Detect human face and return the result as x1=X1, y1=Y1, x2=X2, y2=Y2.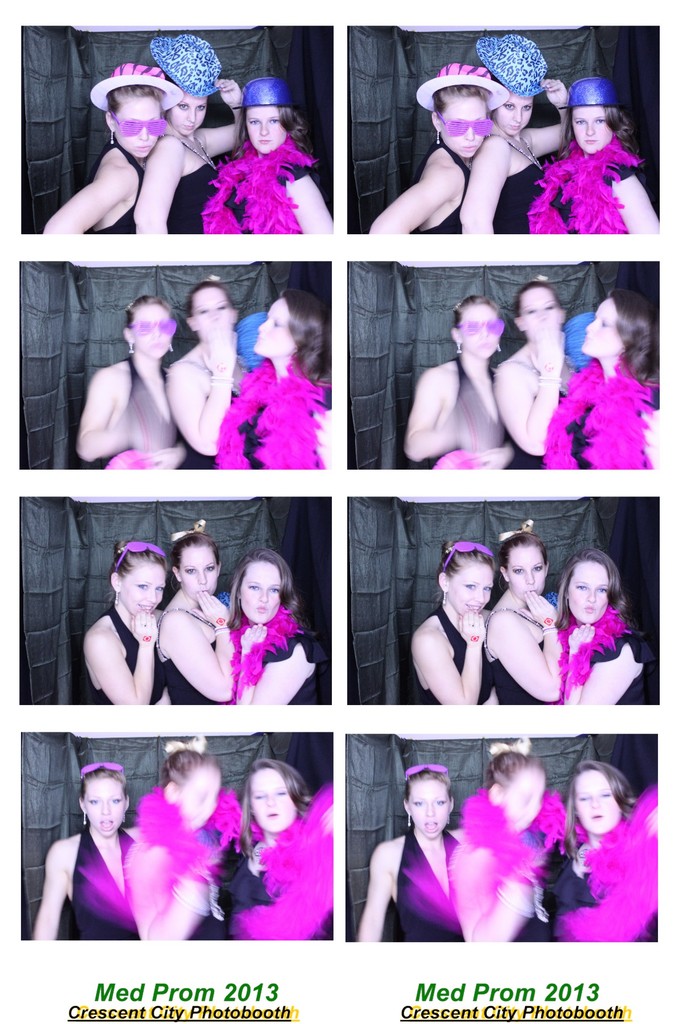
x1=171, y1=92, x2=208, y2=144.
